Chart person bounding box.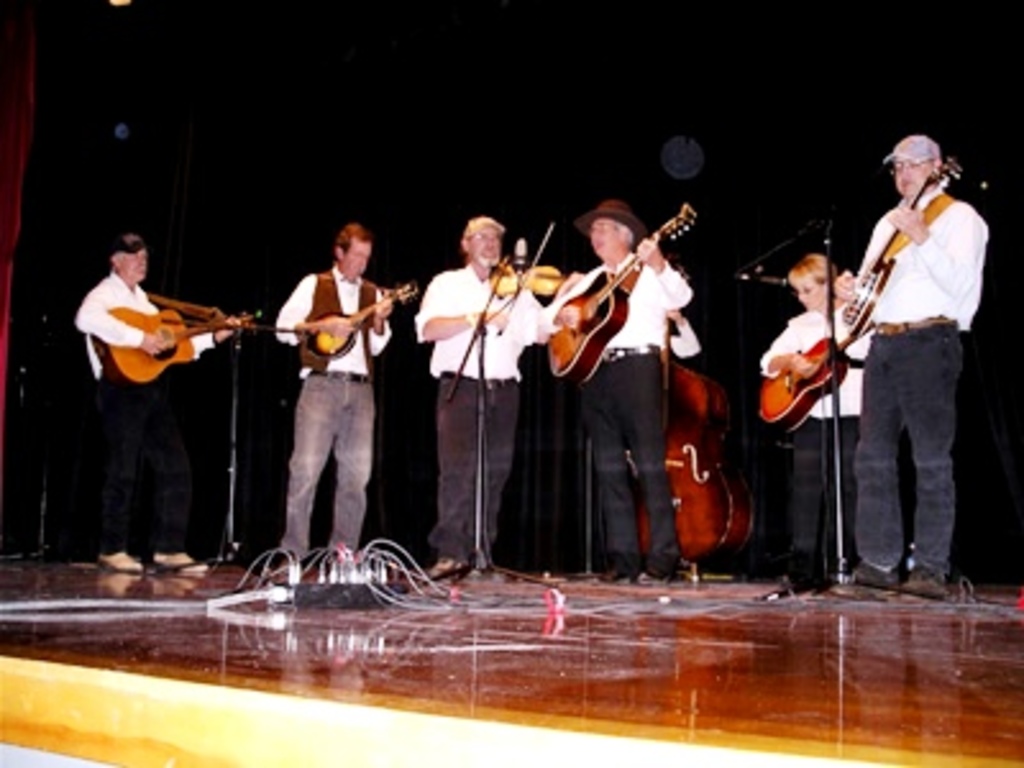
Charted: 67:225:248:573.
